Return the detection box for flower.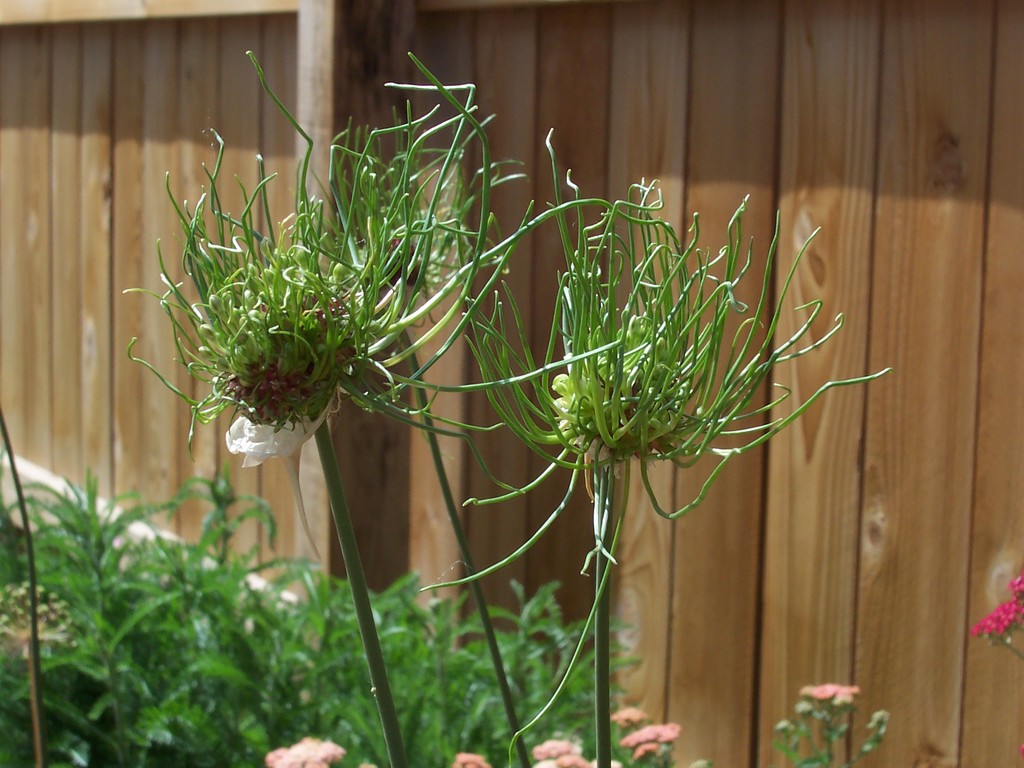
x1=528, y1=739, x2=577, y2=762.
